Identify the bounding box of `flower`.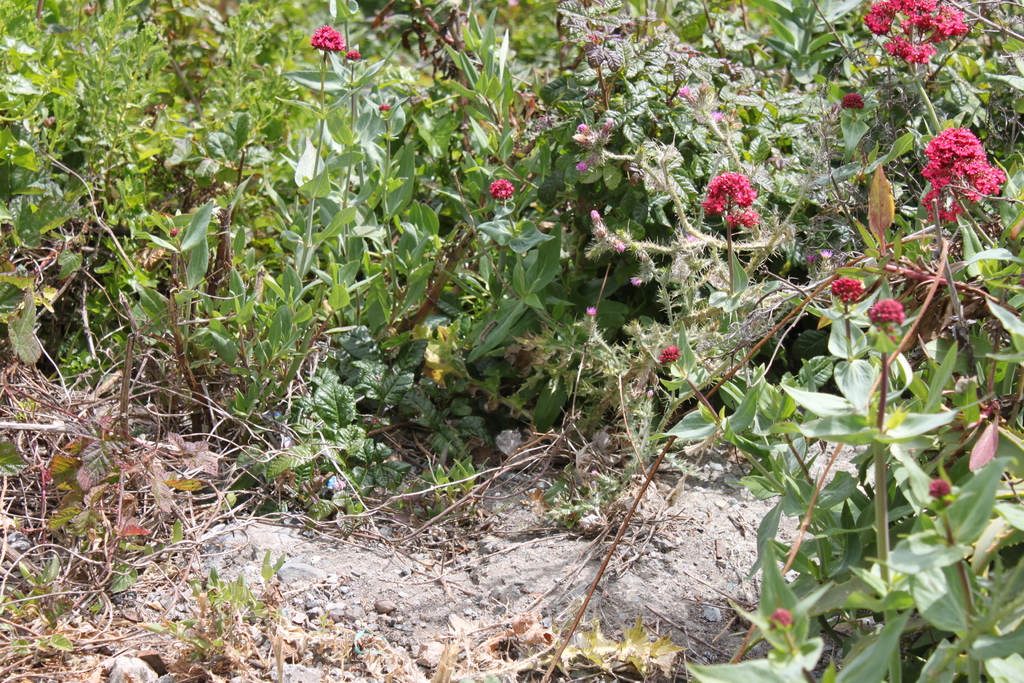
348:51:360:62.
